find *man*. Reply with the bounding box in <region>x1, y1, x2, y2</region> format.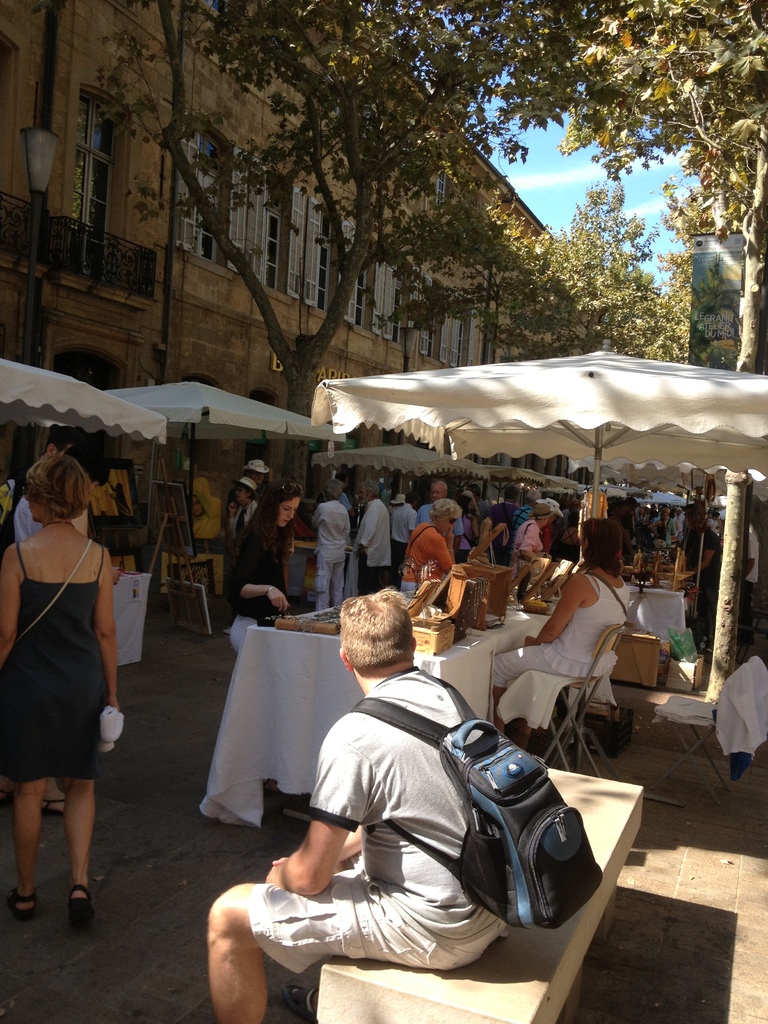
<region>508, 489, 543, 531</region>.
